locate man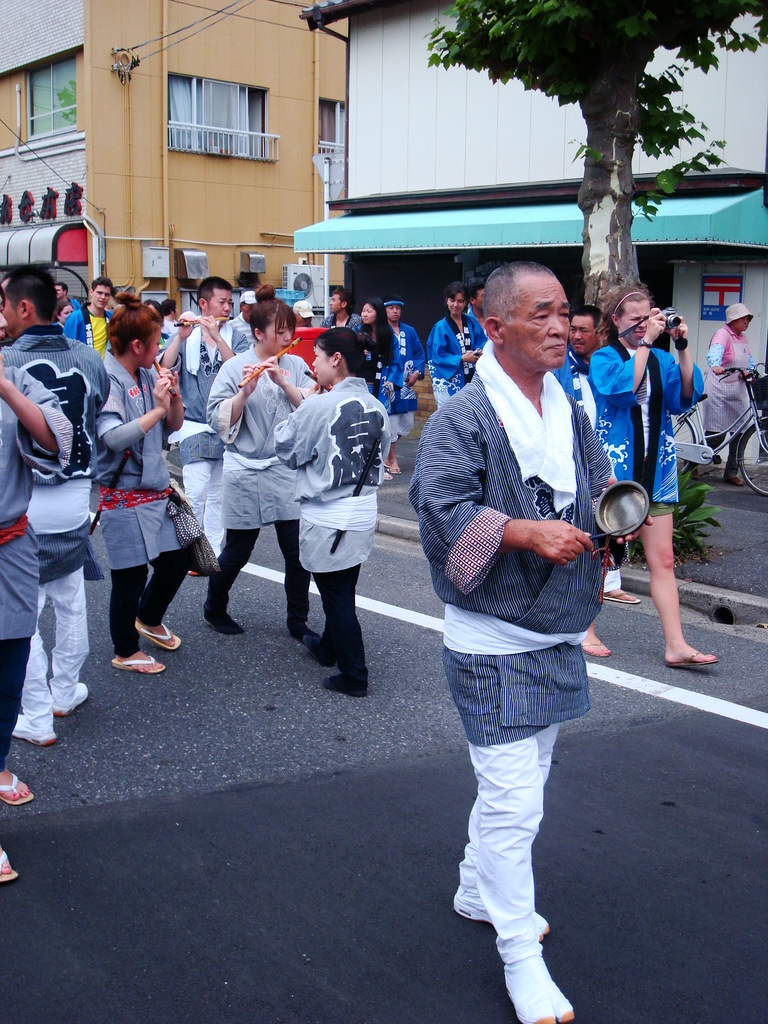
<bbox>591, 280, 715, 682</bbox>
